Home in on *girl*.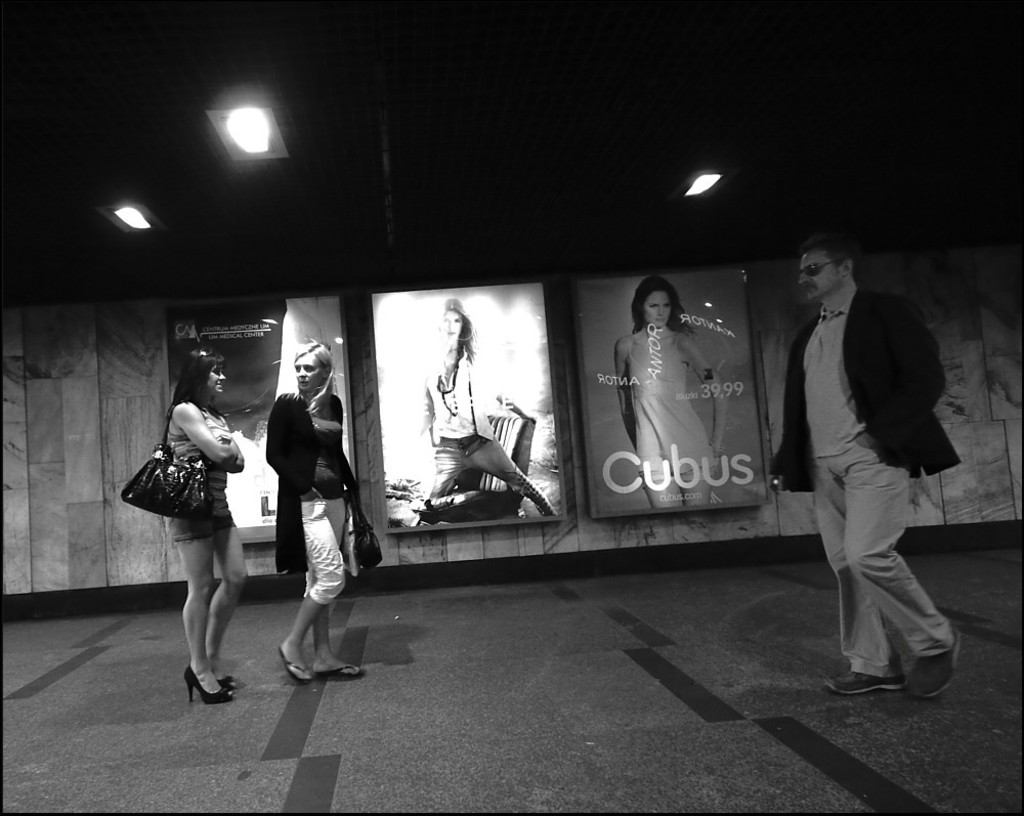
Homed in at <region>167, 352, 243, 705</region>.
